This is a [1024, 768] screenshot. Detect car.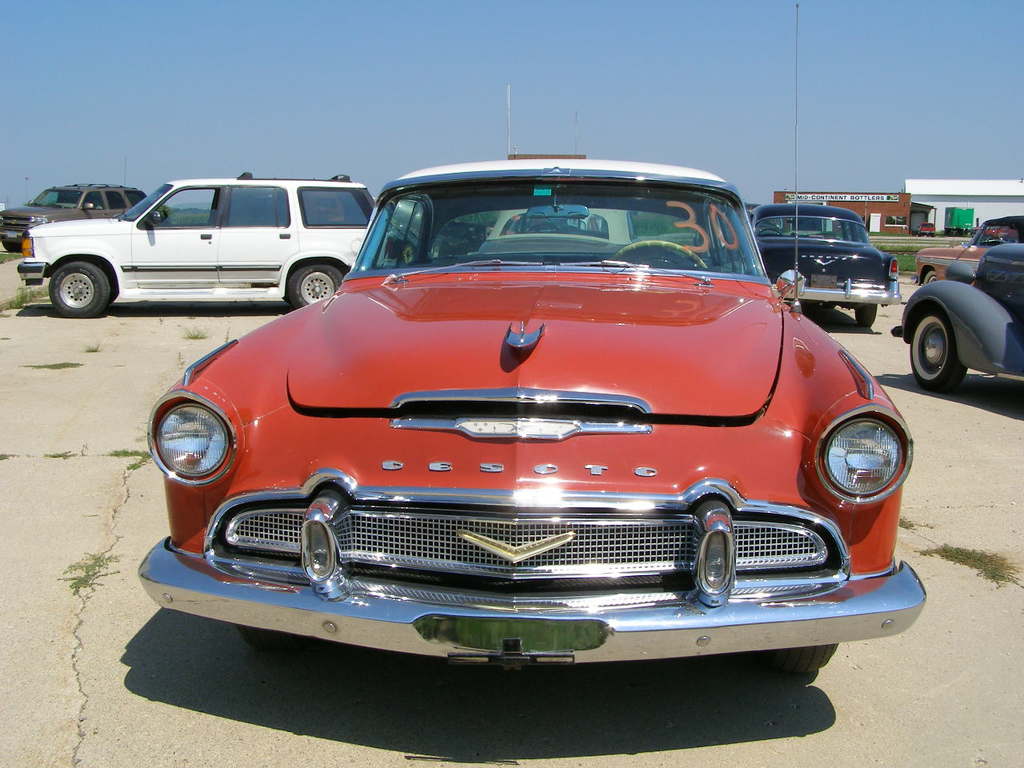
<bbox>750, 204, 902, 330</bbox>.
